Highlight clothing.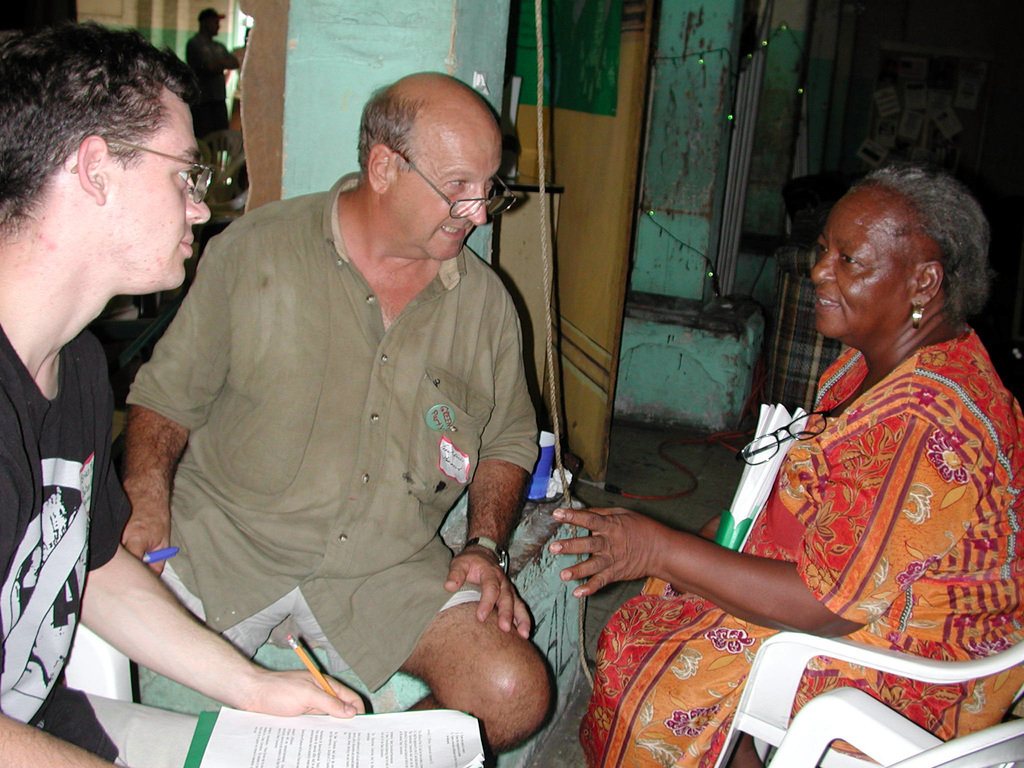
Highlighted region: x1=189, y1=28, x2=230, y2=164.
